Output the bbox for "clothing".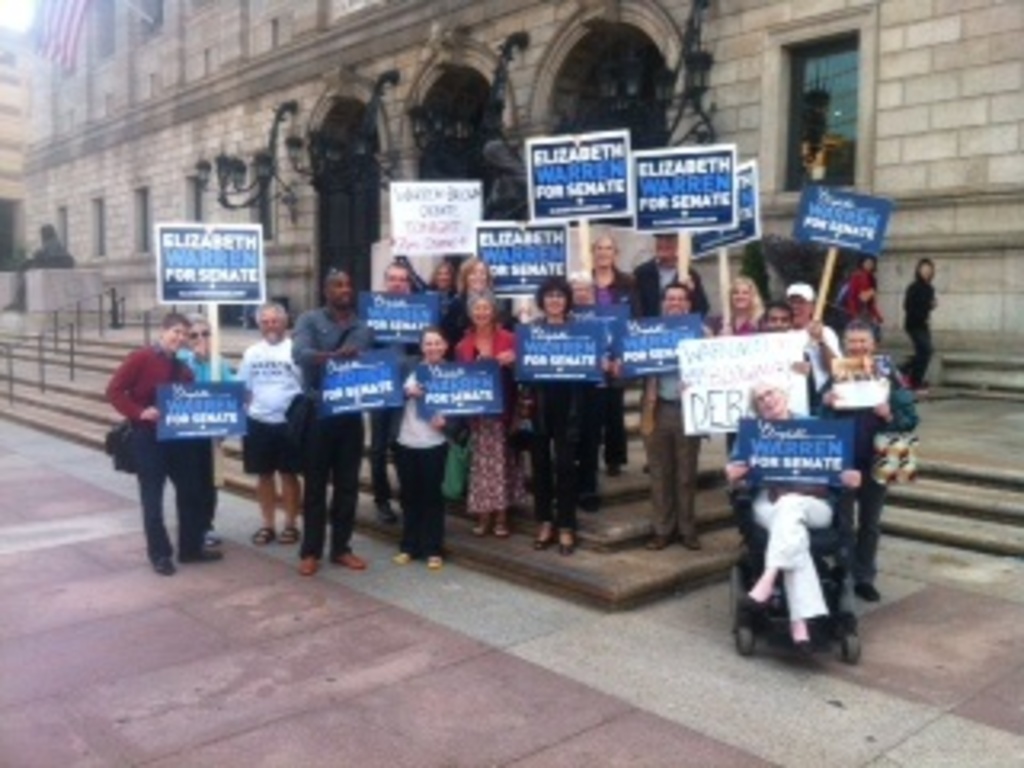
[630, 256, 701, 317].
